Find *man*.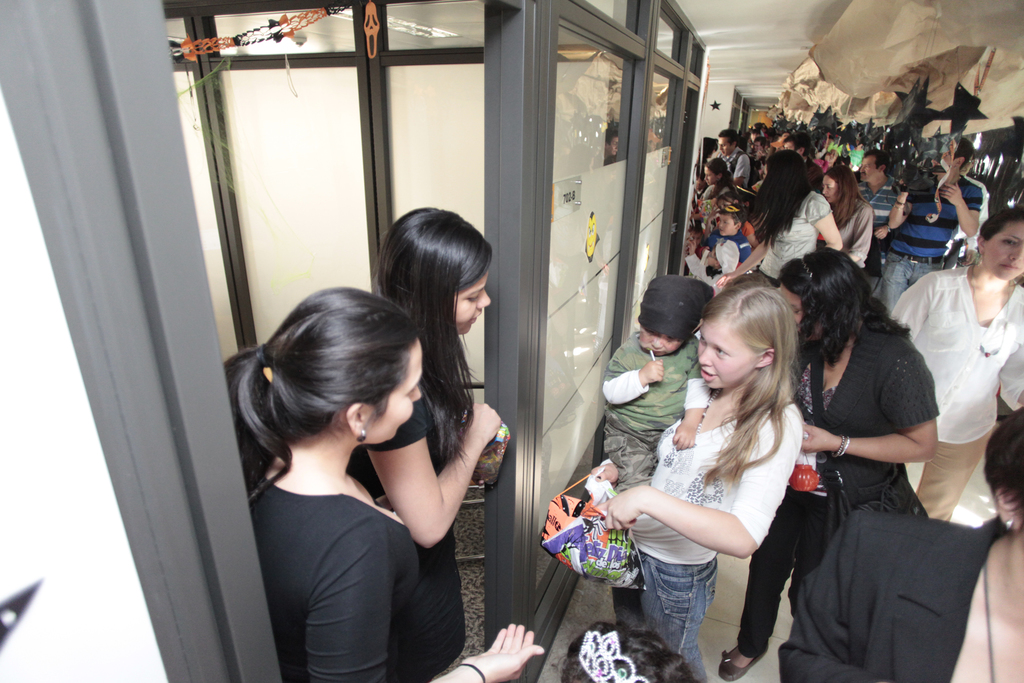
bbox=[883, 138, 991, 309].
